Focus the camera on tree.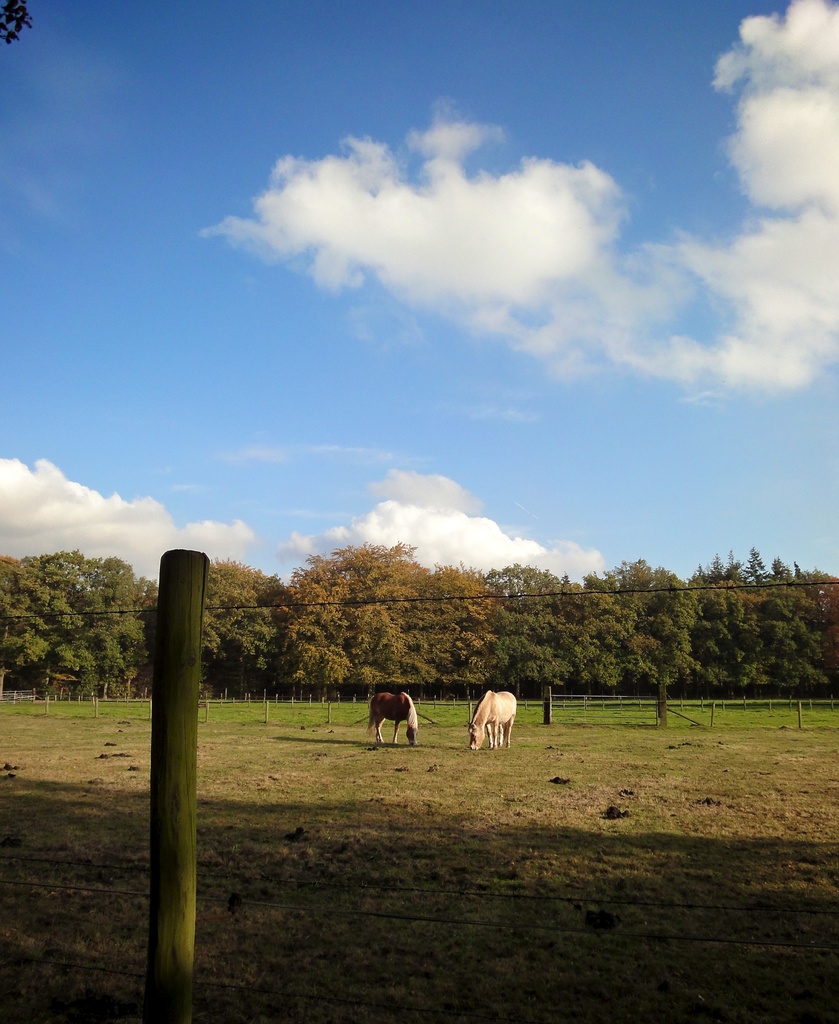
Focus region: [left=13, top=523, right=110, bottom=691].
